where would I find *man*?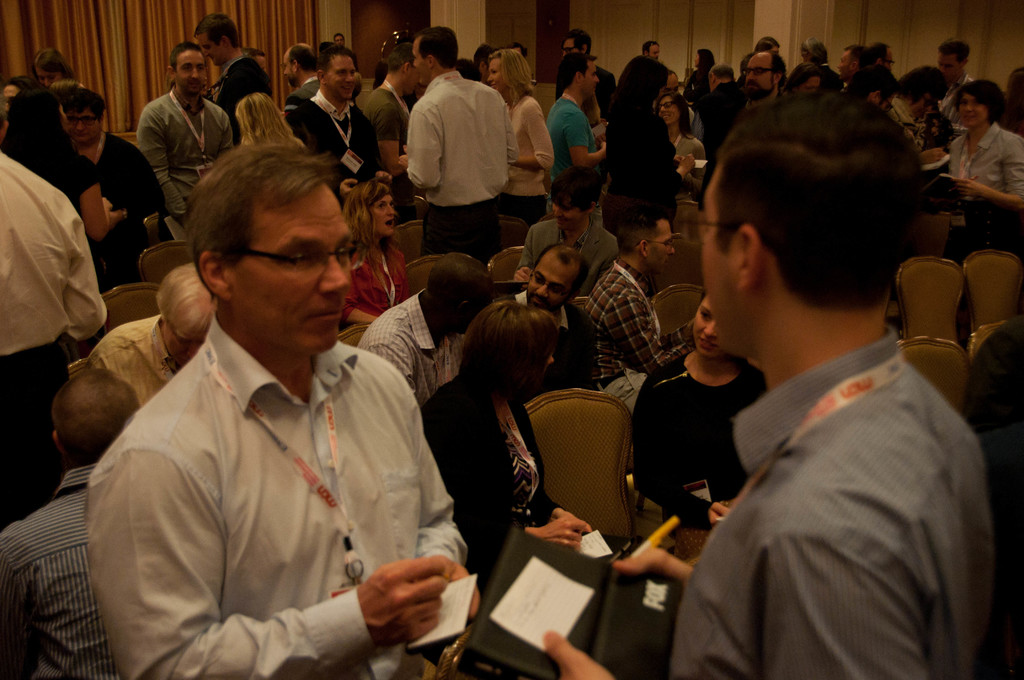
At <bbox>545, 99, 1007, 679</bbox>.
